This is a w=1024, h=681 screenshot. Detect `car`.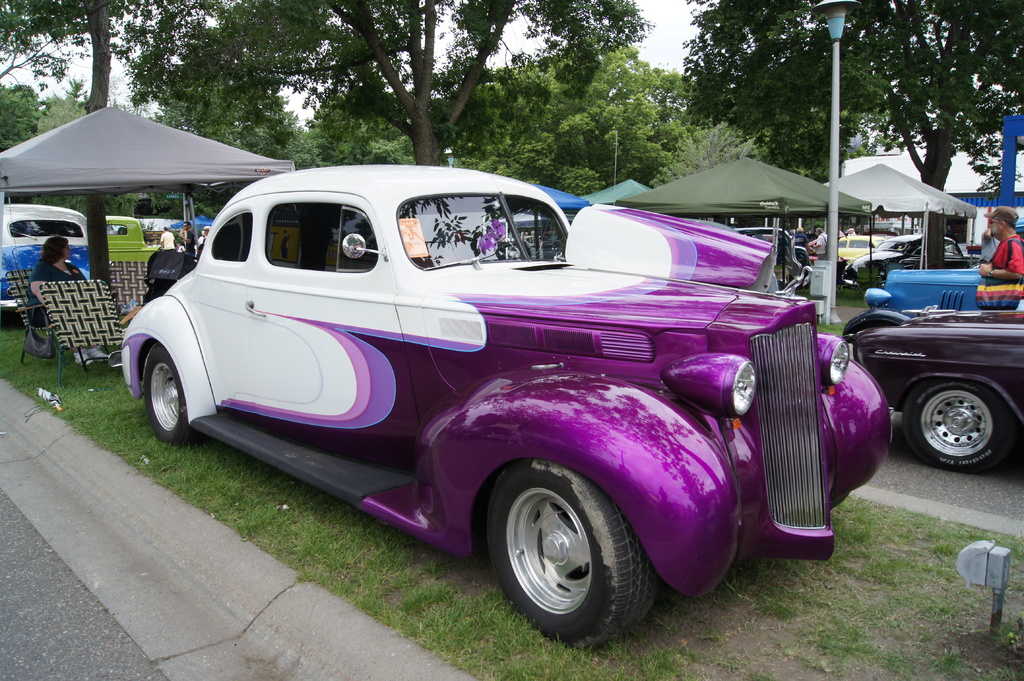
106, 167, 892, 646.
